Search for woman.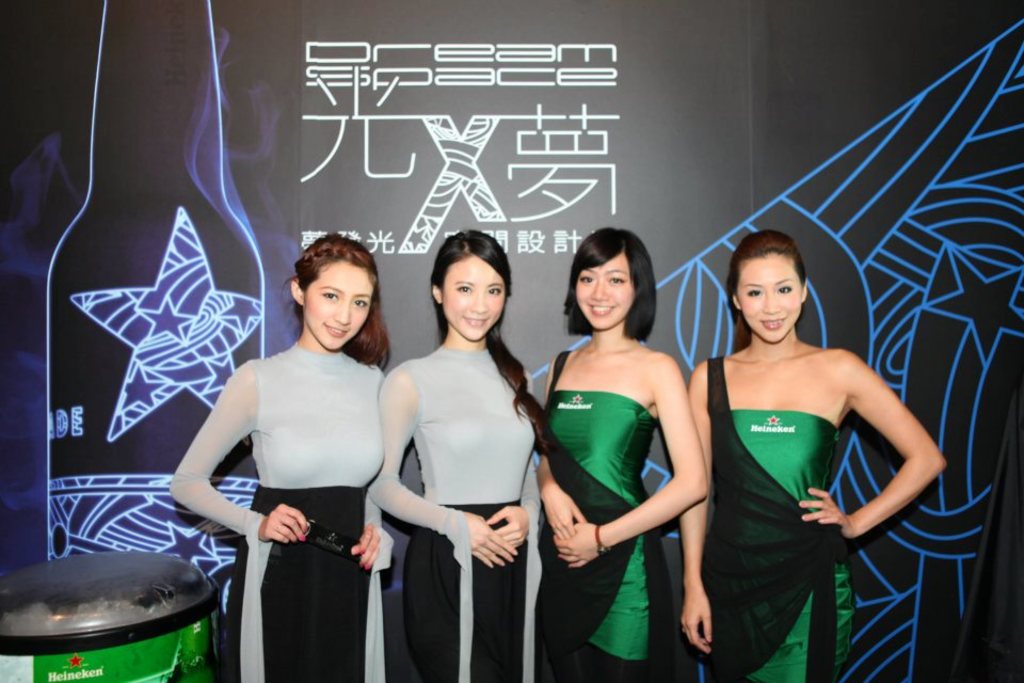
Found at (left=531, top=224, right=713, bottom=680).
